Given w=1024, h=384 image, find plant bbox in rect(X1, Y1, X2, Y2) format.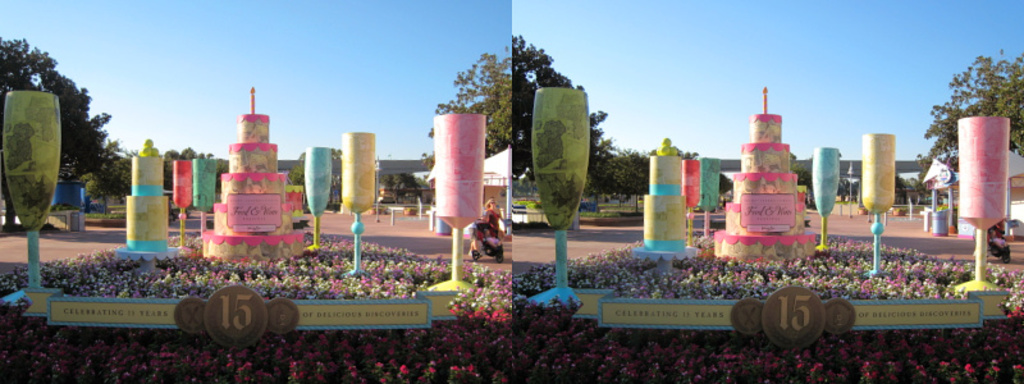
rect(806, 193, 817, 211).
